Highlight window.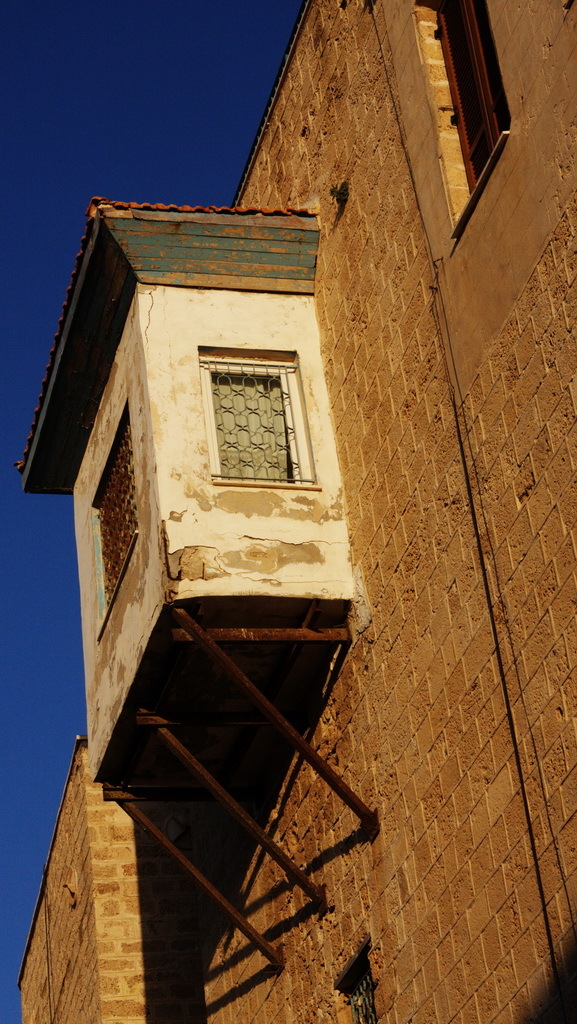
Highlighted region: bbox=[206, 356, 300, 483].
